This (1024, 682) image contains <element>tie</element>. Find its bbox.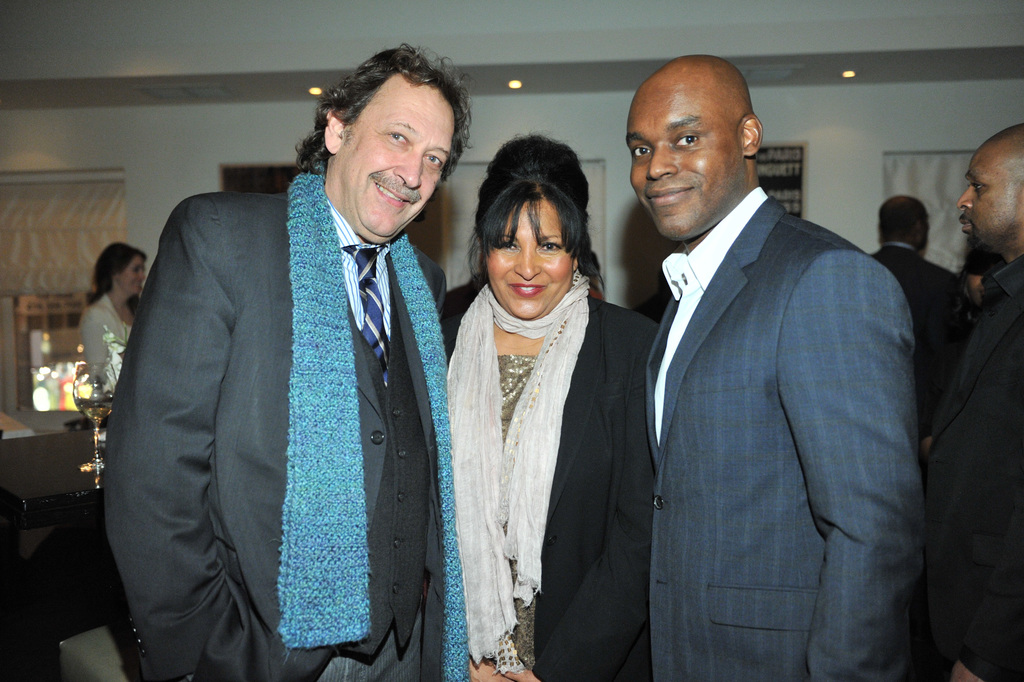
(339,245,390,382).
